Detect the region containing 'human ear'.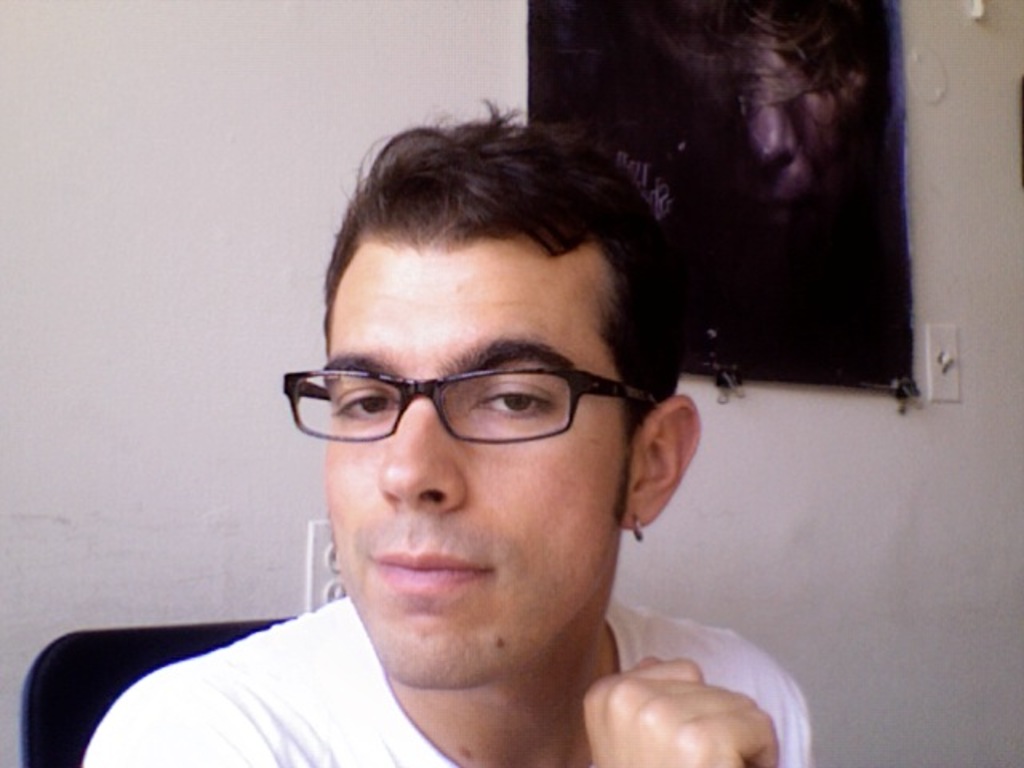
<box>619,389,704,533</box>.
